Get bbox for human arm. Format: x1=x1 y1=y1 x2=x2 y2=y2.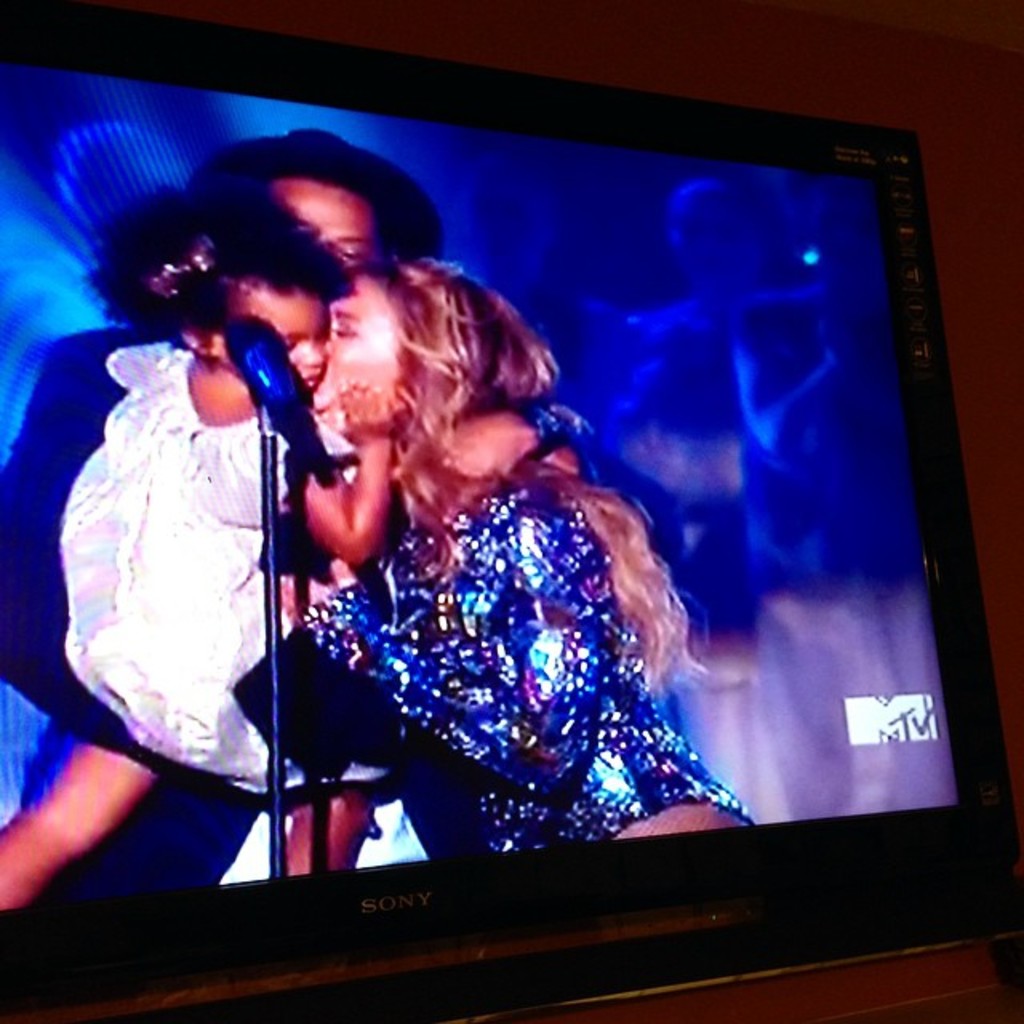
x1=274 y1=386 x2=402 y2=570.
